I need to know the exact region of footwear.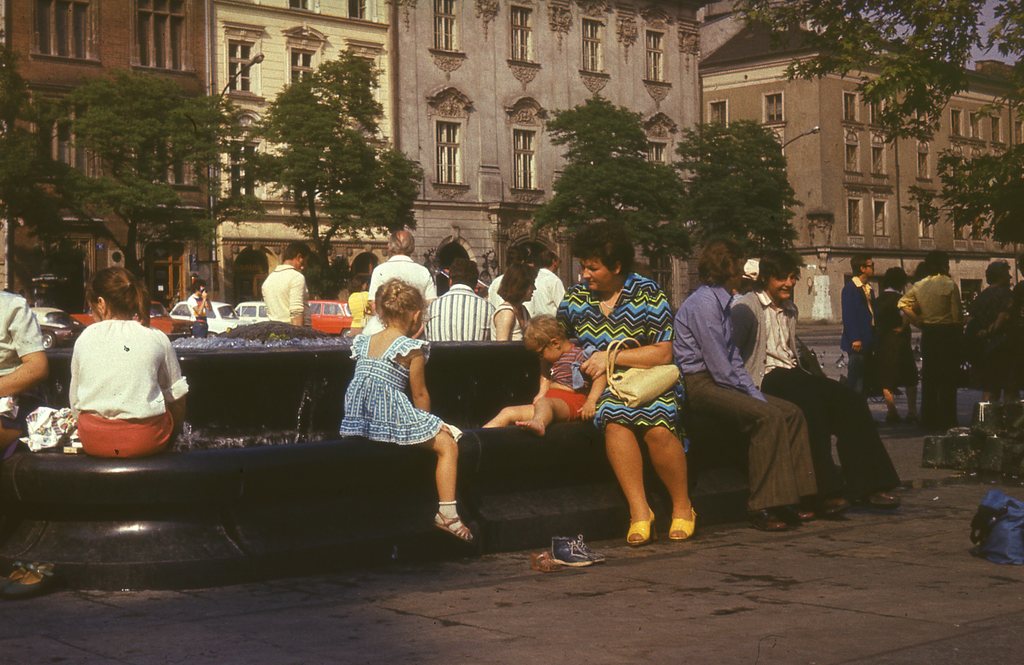
Region: box(772, 501, 812, 518).
